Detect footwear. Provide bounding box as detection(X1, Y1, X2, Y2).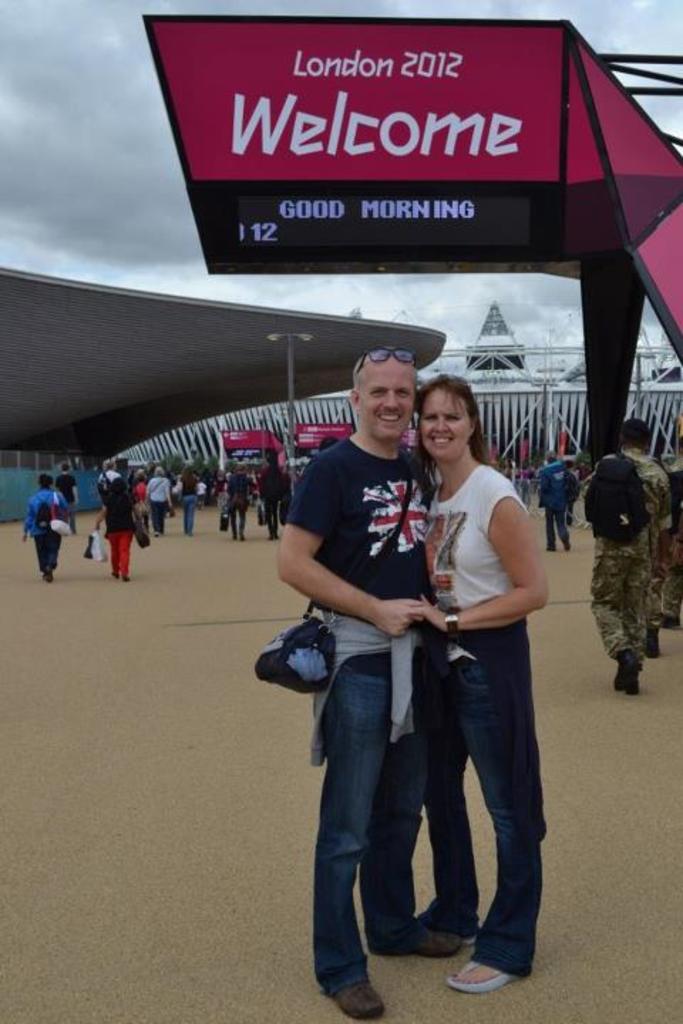
detection(364, 936, 461, 957).
